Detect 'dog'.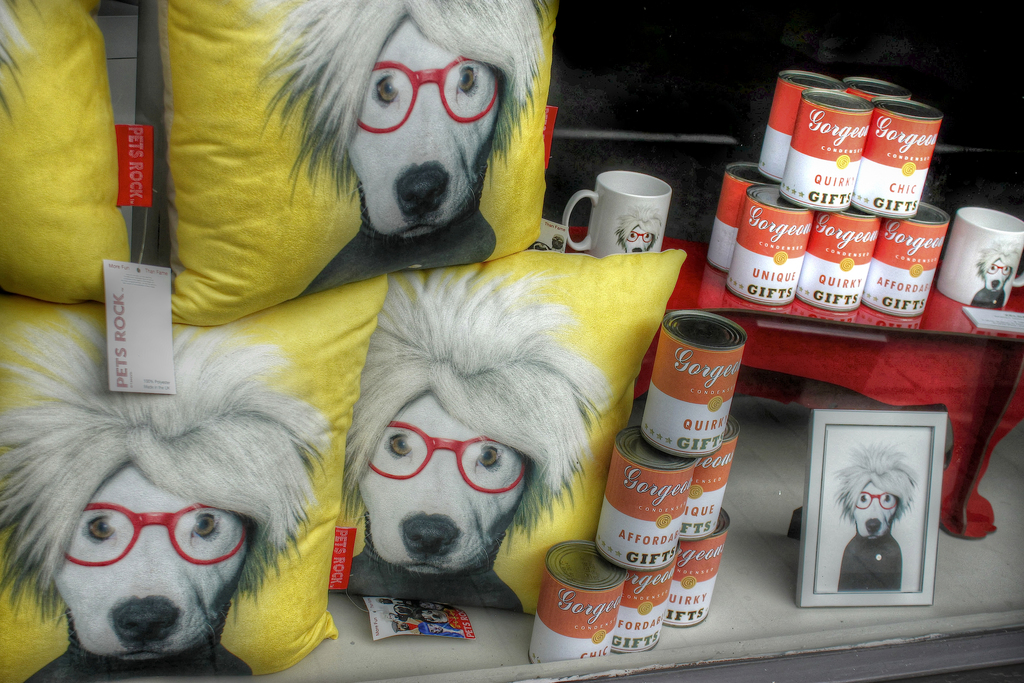
Detected at crop(967, 240, 1021, 311).
